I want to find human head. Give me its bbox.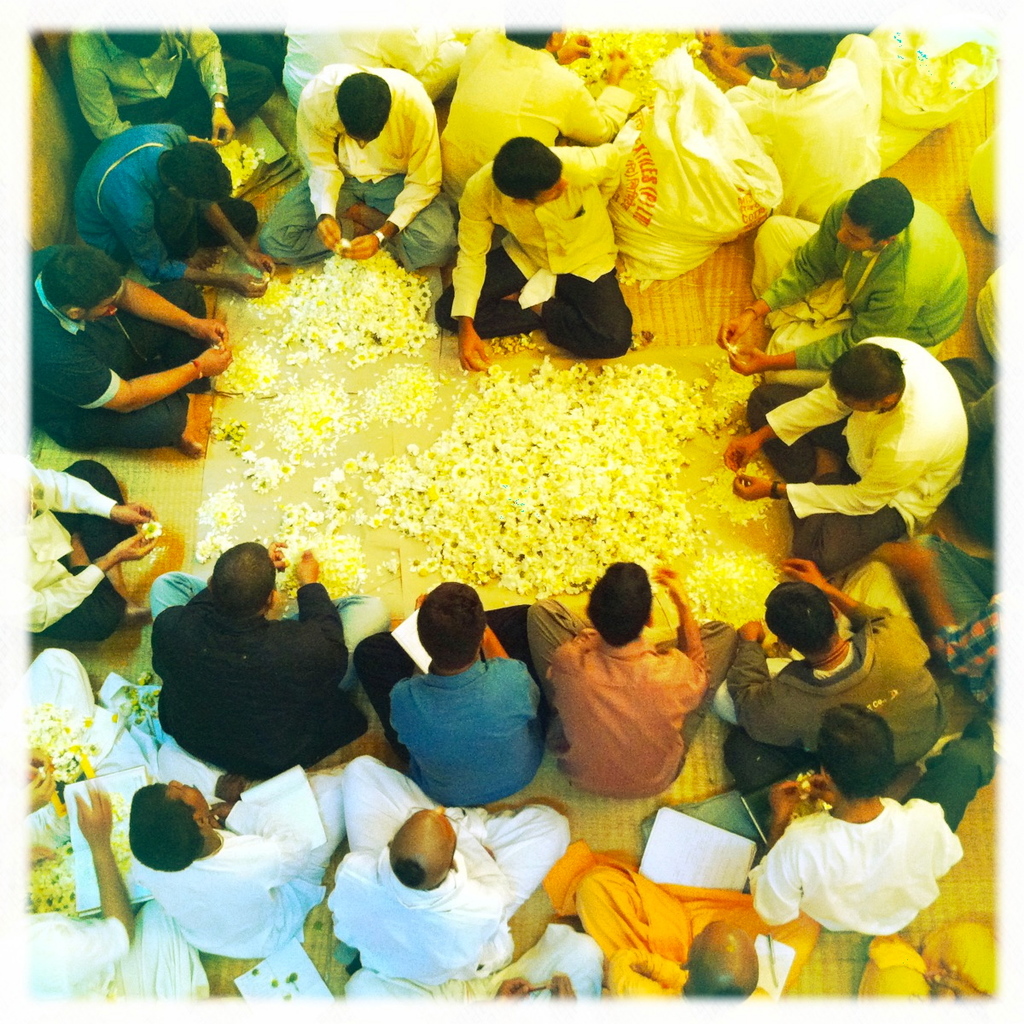
l=129, t=777, r=210, b=873.
